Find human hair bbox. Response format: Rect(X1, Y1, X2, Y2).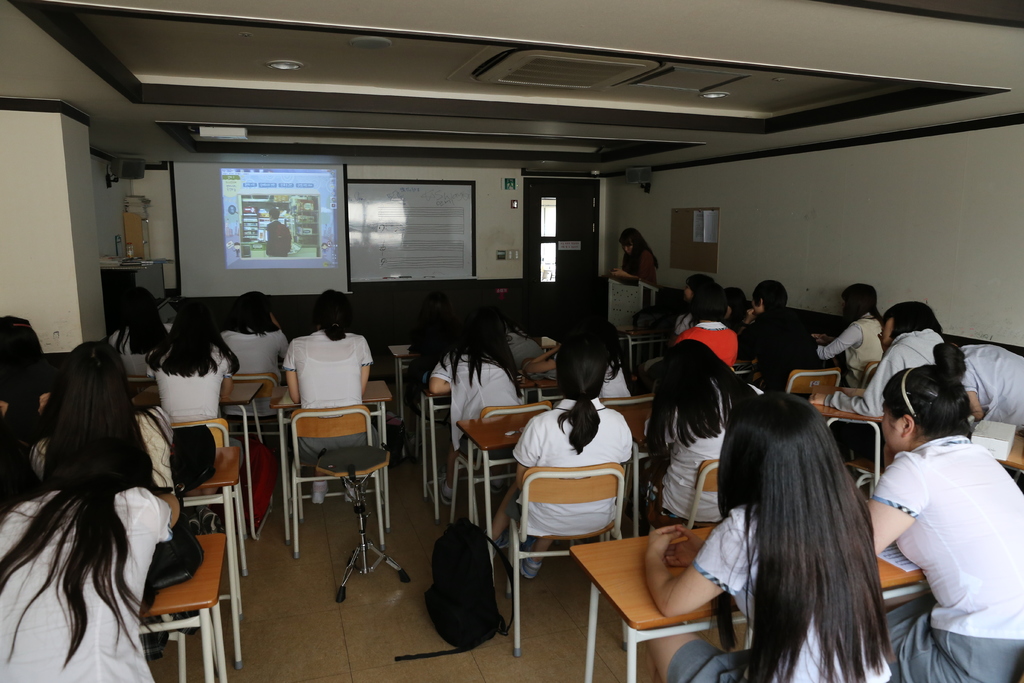
Rect(705, 402, 886, 682).
